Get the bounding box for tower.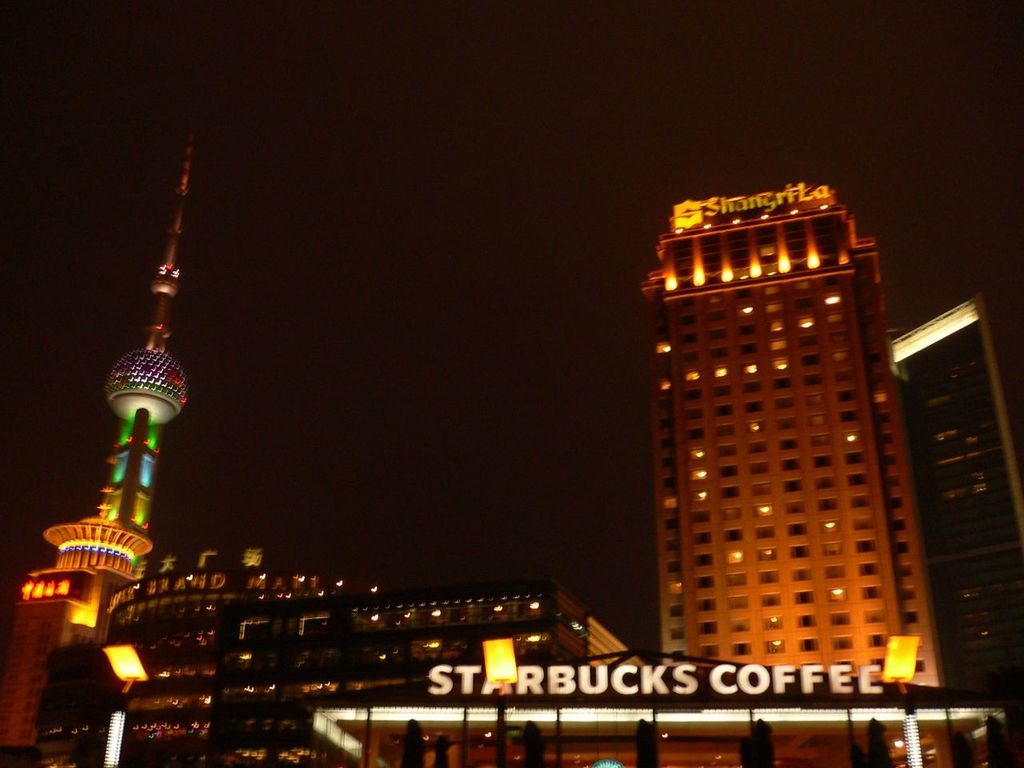
x1=889, y1=302, x2=1015, y2=767.
